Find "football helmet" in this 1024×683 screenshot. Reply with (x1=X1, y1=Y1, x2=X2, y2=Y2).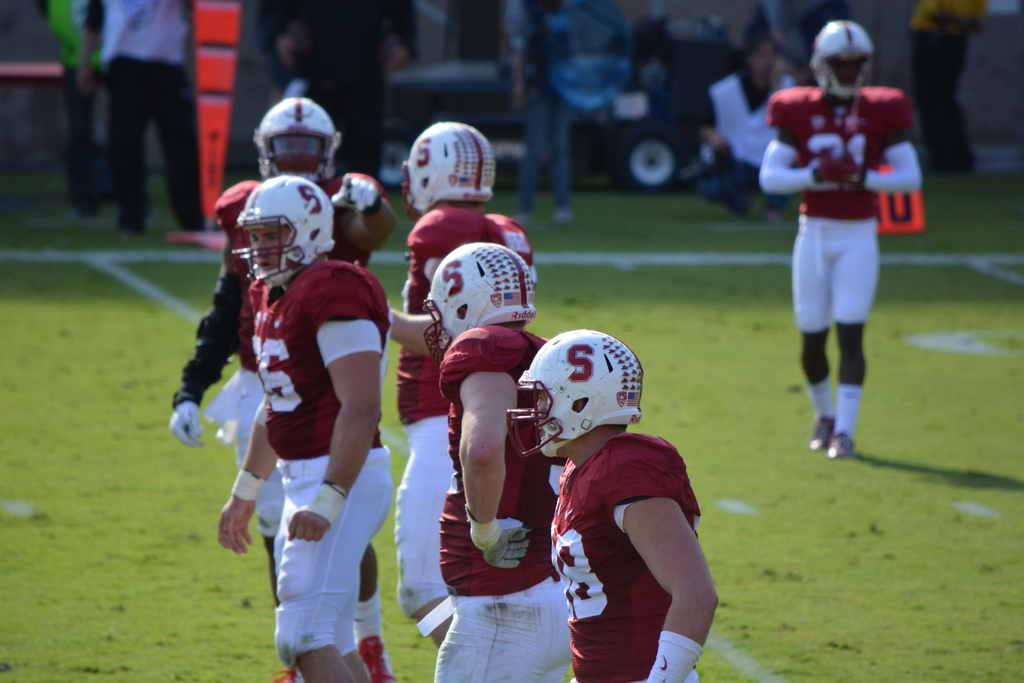
(x1=810, y1=18, x2=876, y2=98).
